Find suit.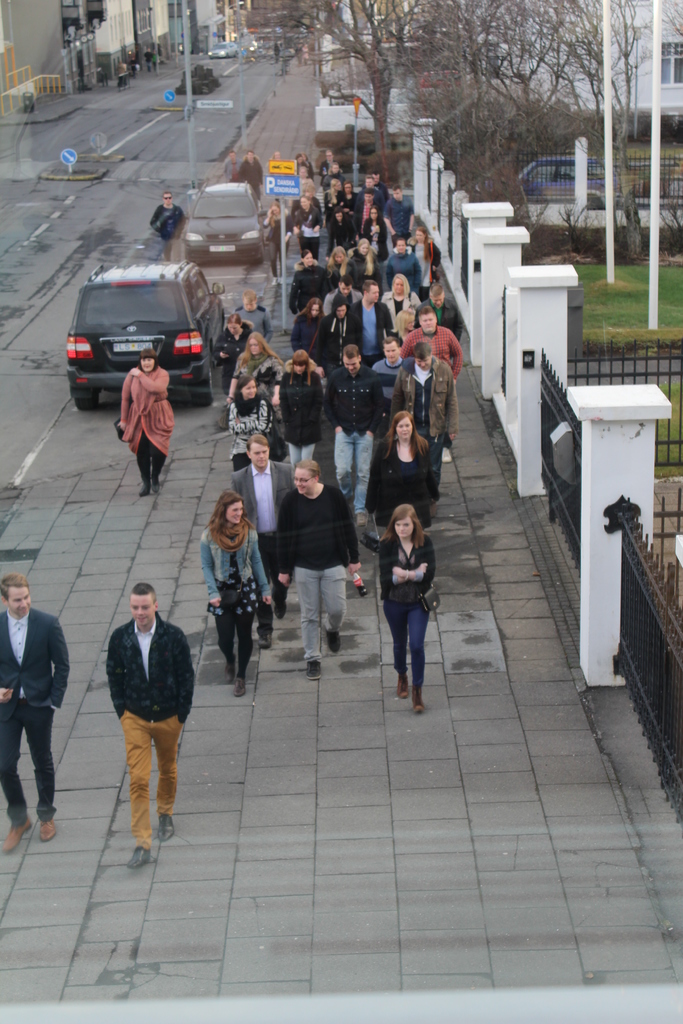
x1=2 y1=590 x2=57 y2=808.
